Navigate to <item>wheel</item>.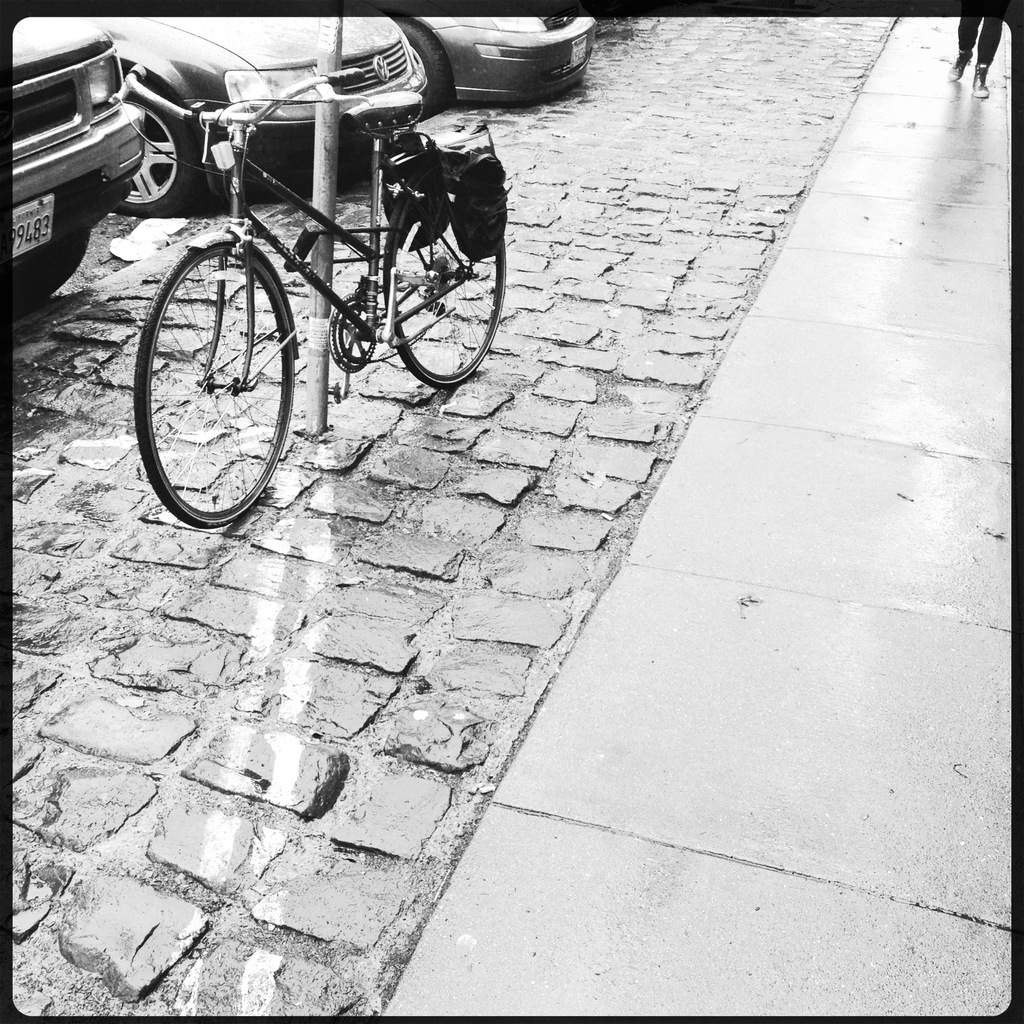
Navigation target: 383/202/508/390.
